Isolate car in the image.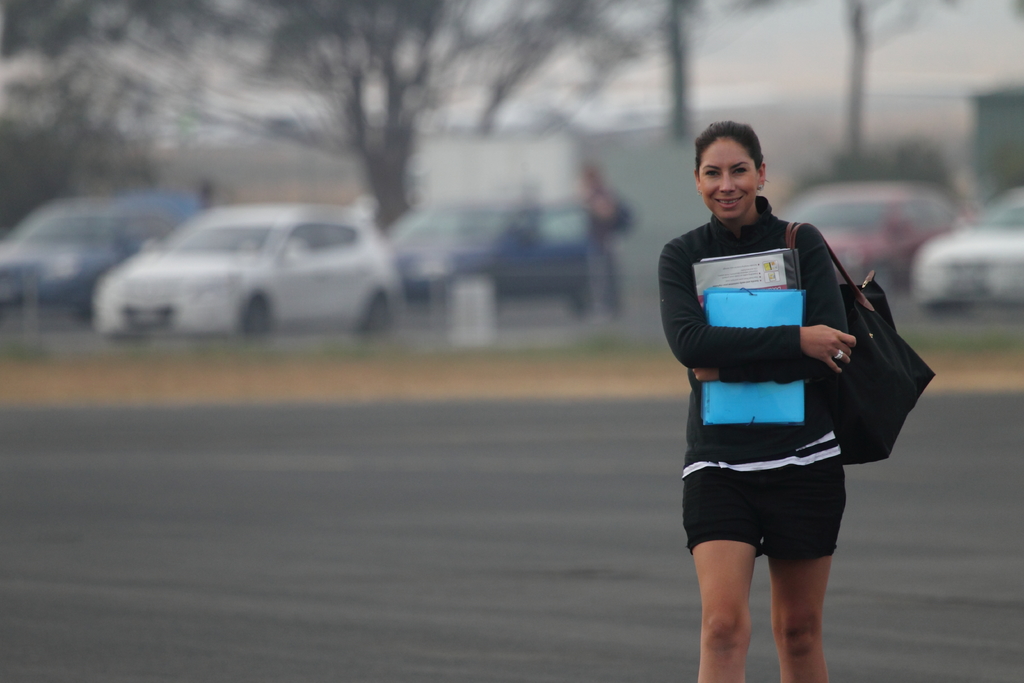
Isolated region: bbox=[90, 197, 404, 347].
